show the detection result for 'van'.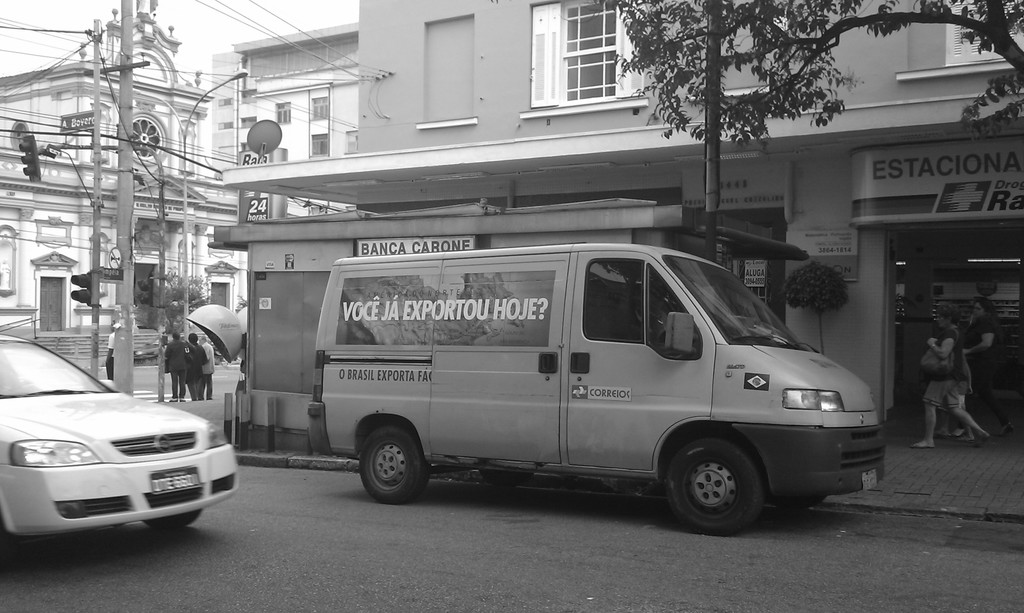
rect(307, 241, 889, 536).
